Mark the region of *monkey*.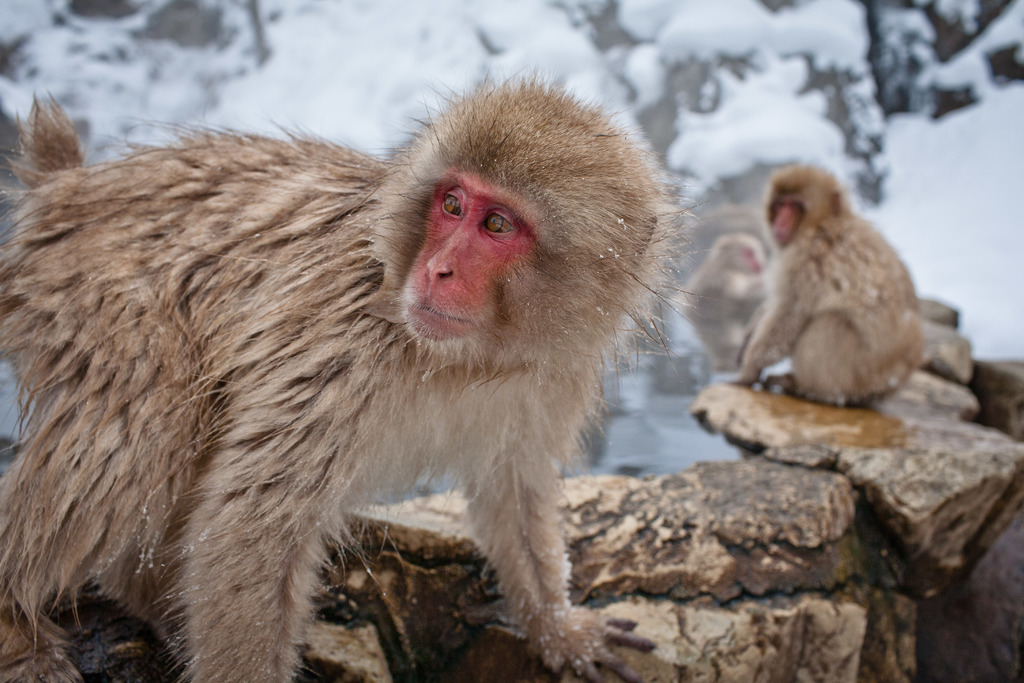
Region: box(729, 159, 915, 397).
